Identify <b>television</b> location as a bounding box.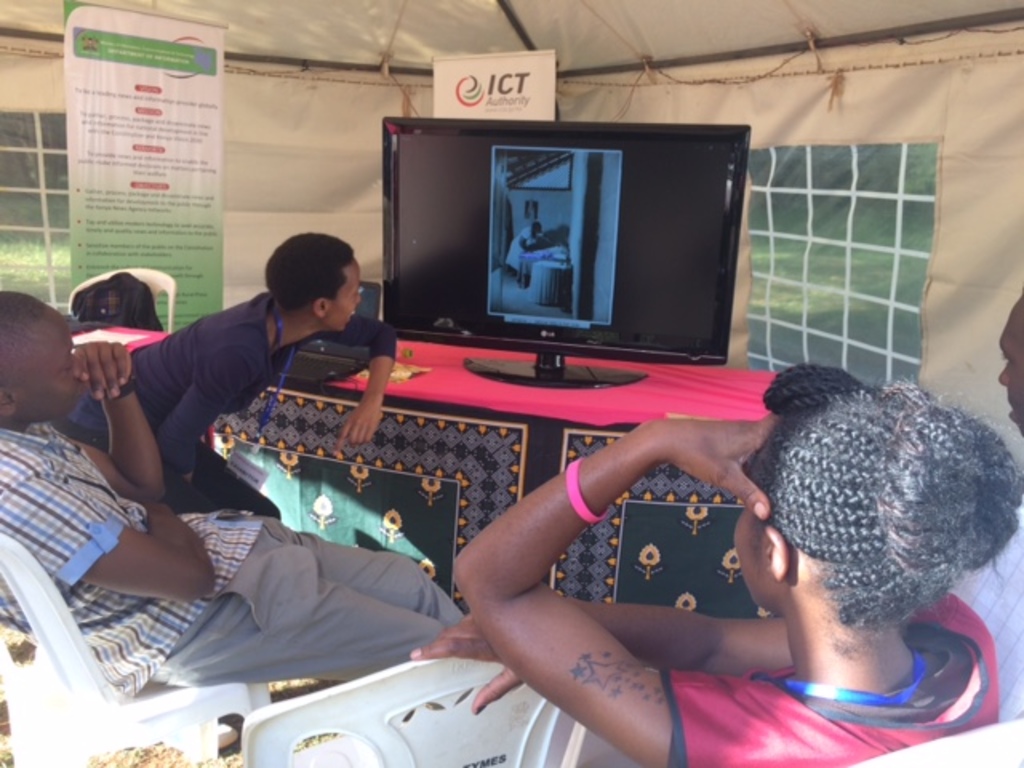
l=381, t=117, r=750, b=387.
